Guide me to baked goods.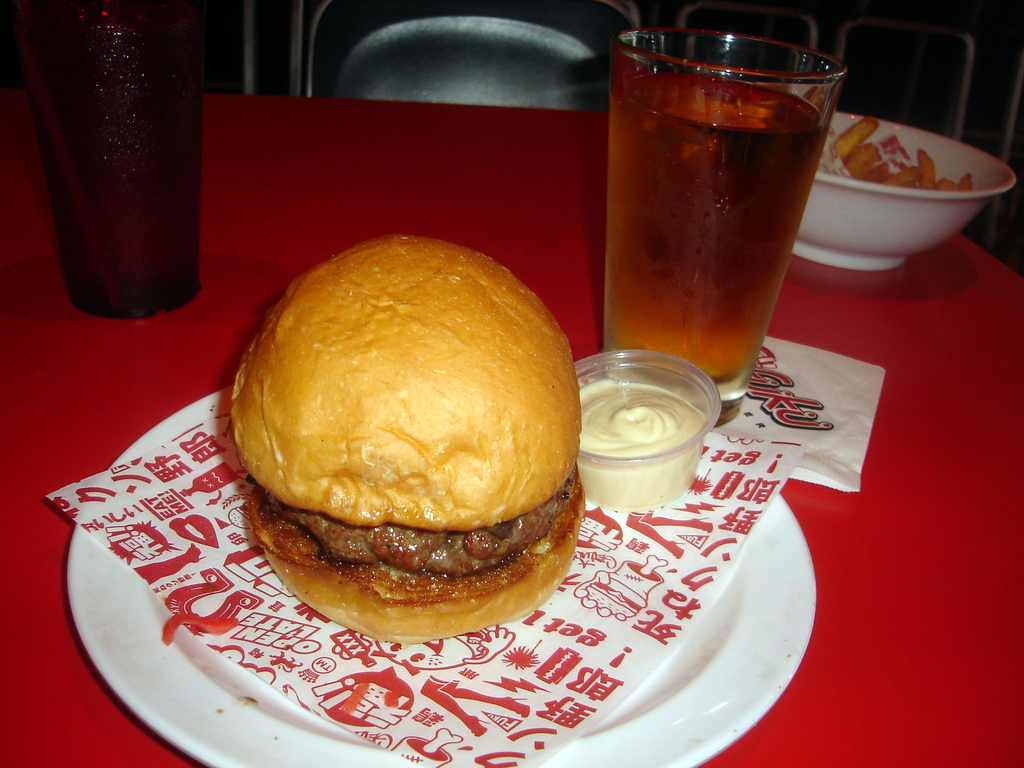
Guidance: detection(235, 226, 589, 643).
